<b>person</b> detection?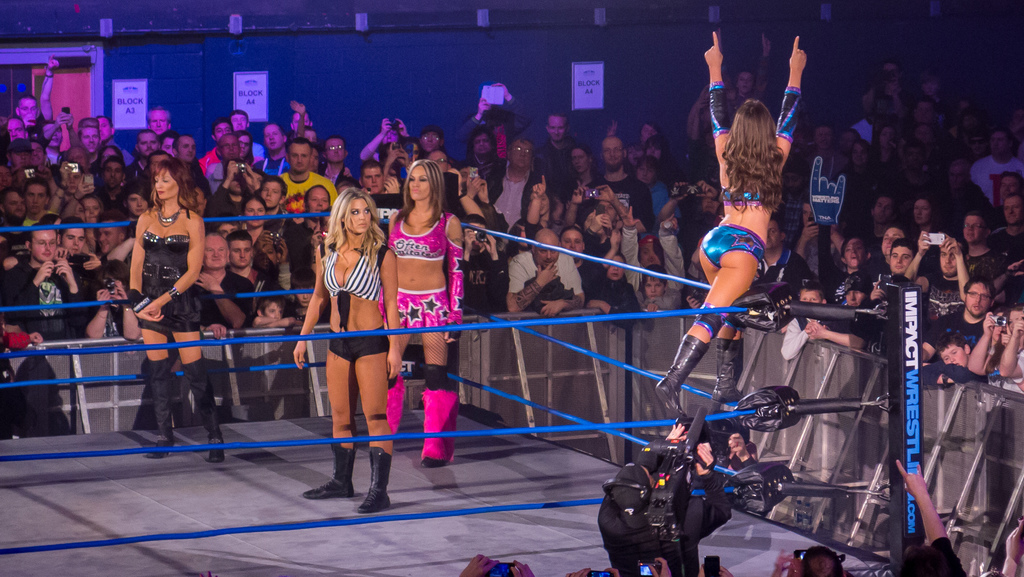
crop(225, 110, 270, 163)
